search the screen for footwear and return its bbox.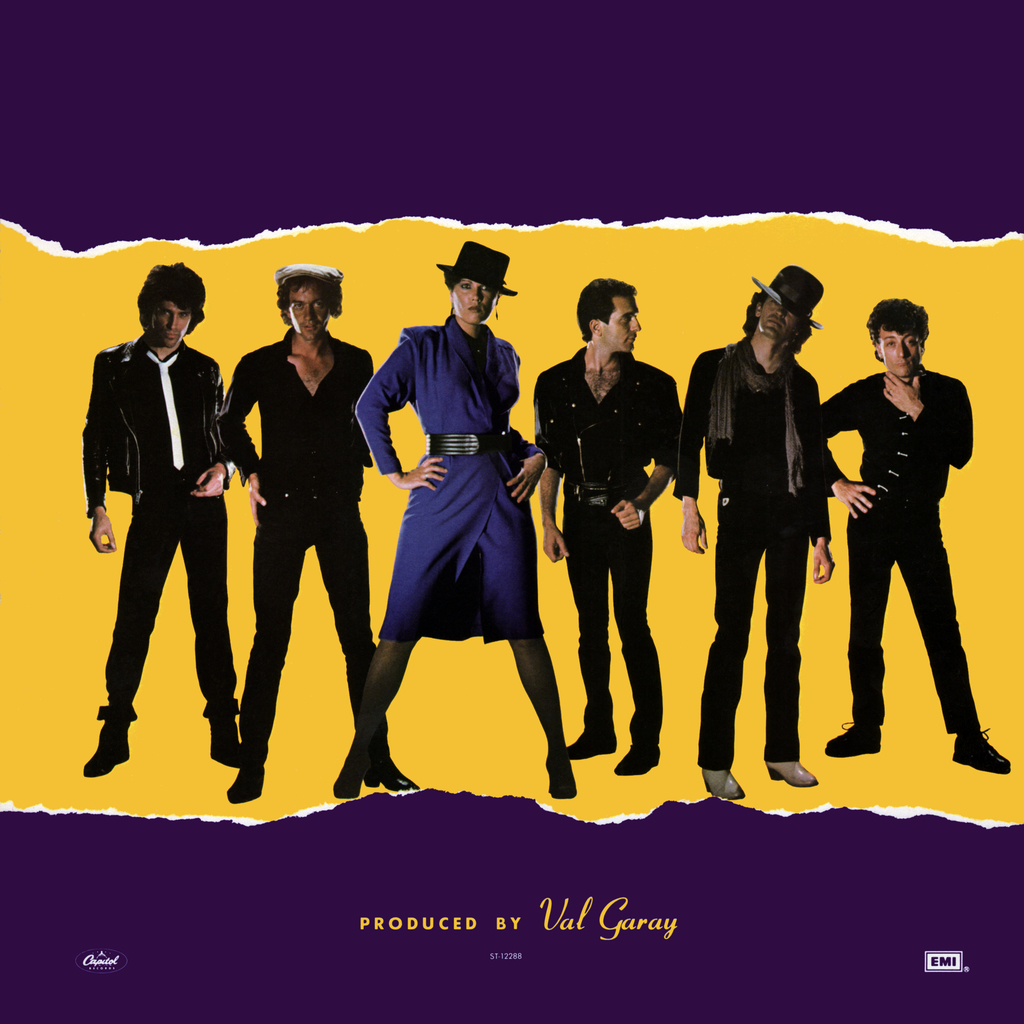
Found: select_region(826, 723, 881, 758).
